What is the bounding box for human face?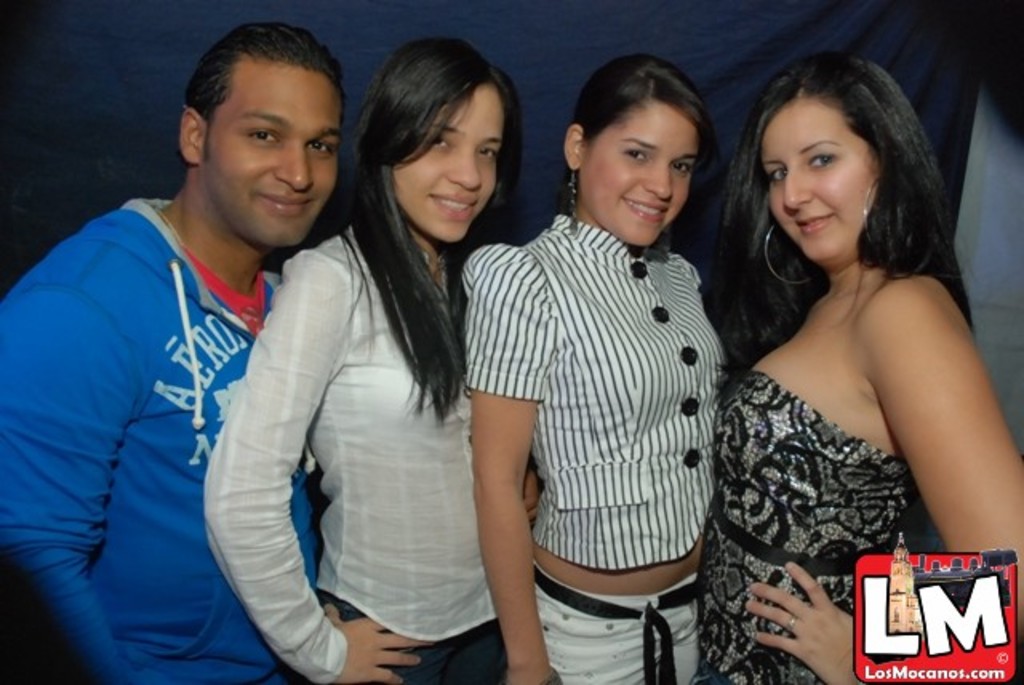
crop(762, 96, 878, 258).
